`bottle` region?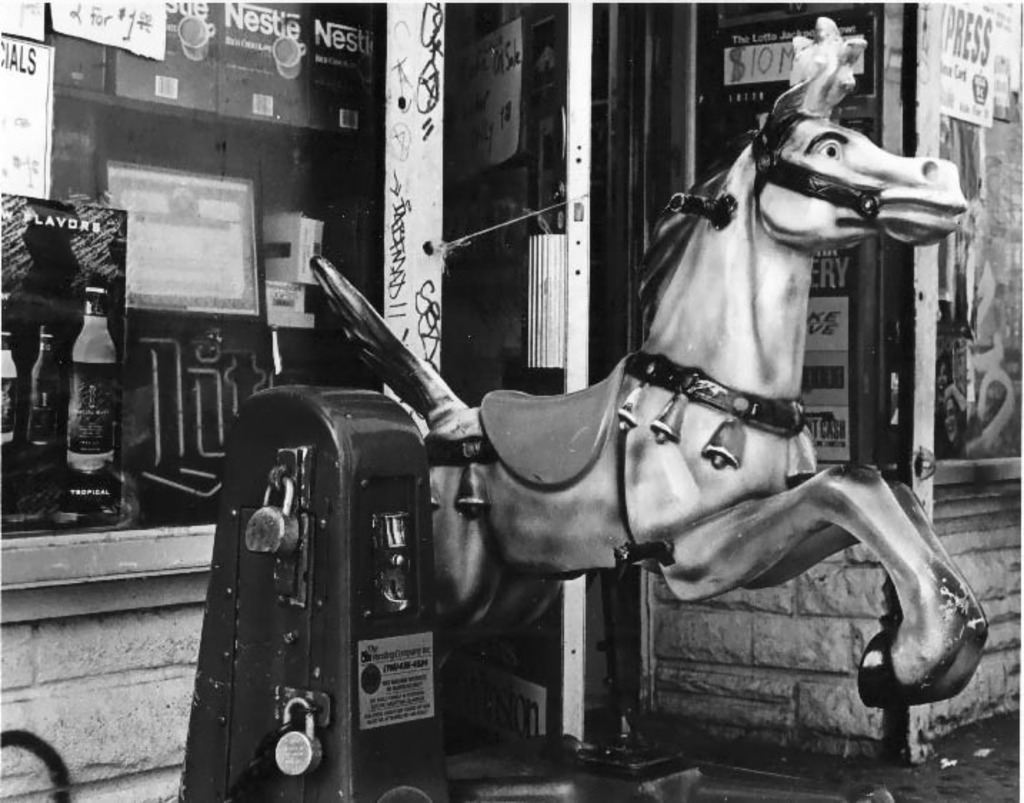
66,271,117,477
